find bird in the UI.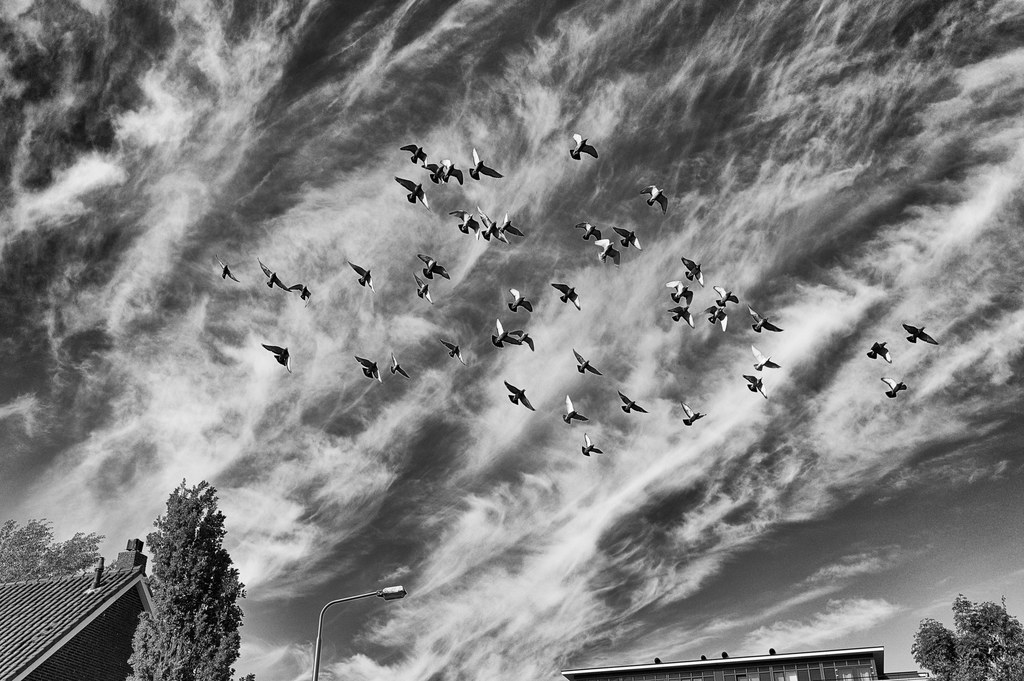
UI element at left=703, top=303, right=729, bottom=339.
